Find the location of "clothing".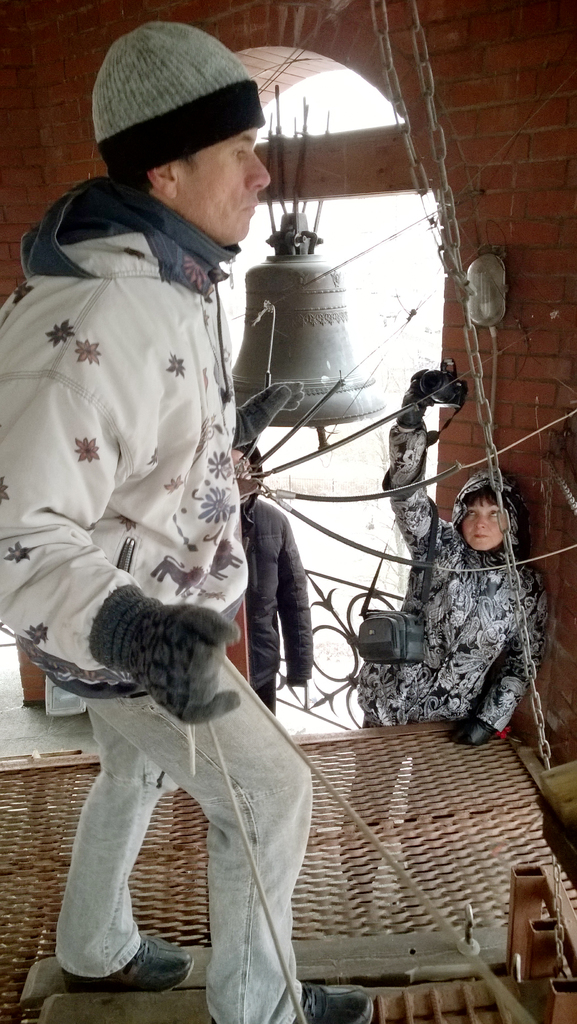
Location: [331, 413, 554, 882].
